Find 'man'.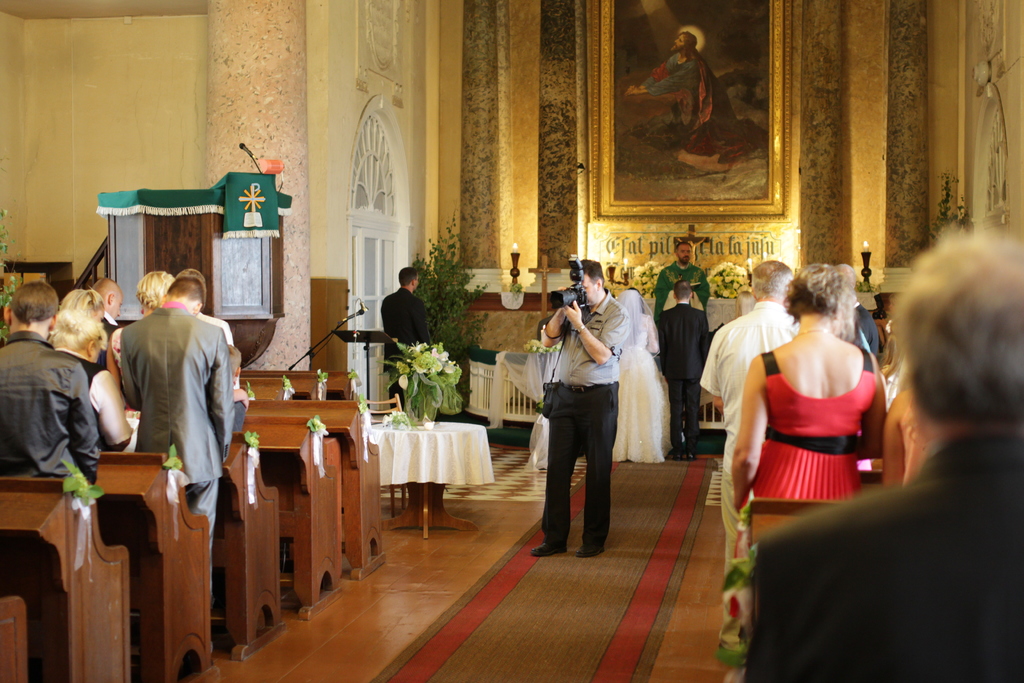
crop(744, 226, 1023, 682).
